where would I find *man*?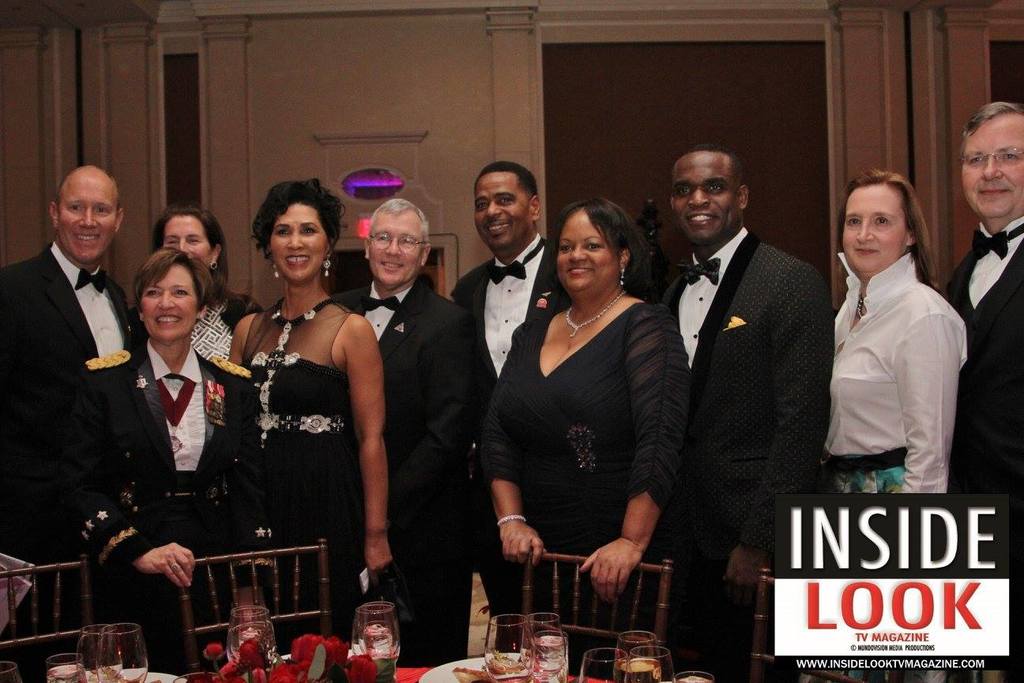
At [651, 143, 841, 682].
